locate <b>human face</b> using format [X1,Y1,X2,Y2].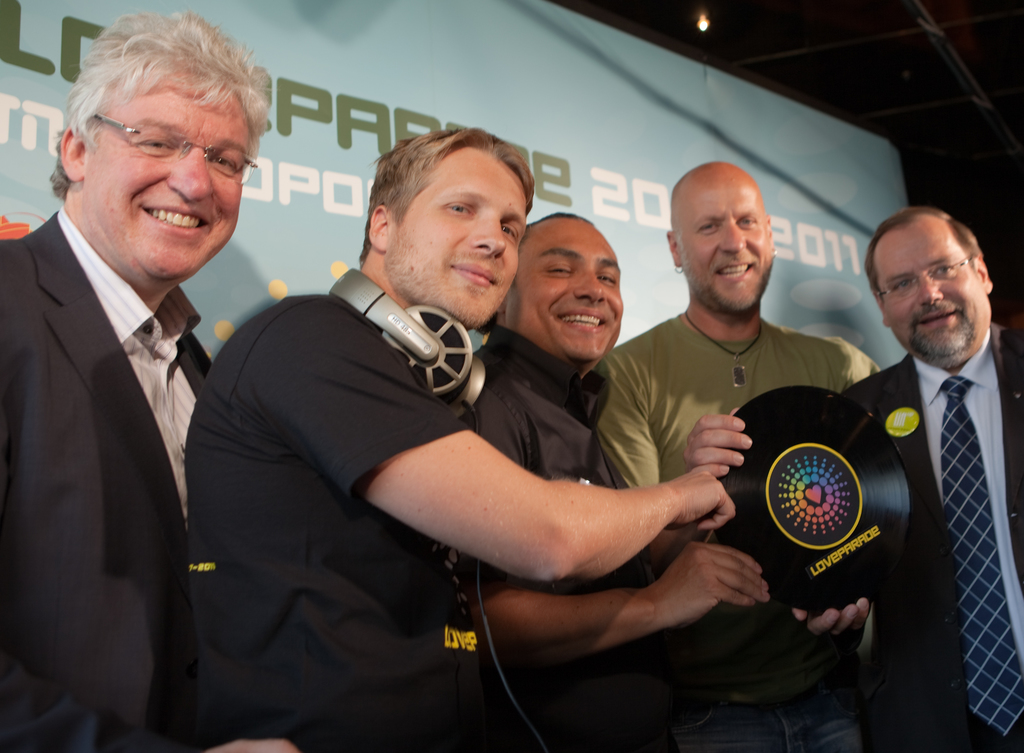
[675,173,777,319].
